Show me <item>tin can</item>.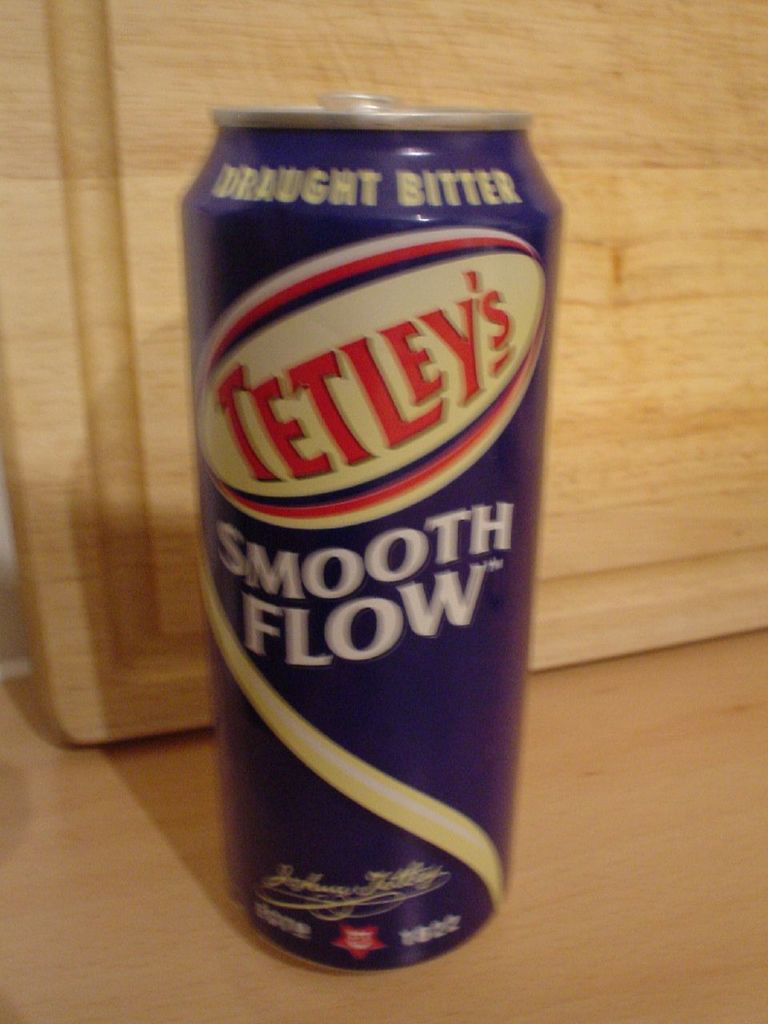
<item>tin can</item> is here: rect(167, 87, 575, 982).
